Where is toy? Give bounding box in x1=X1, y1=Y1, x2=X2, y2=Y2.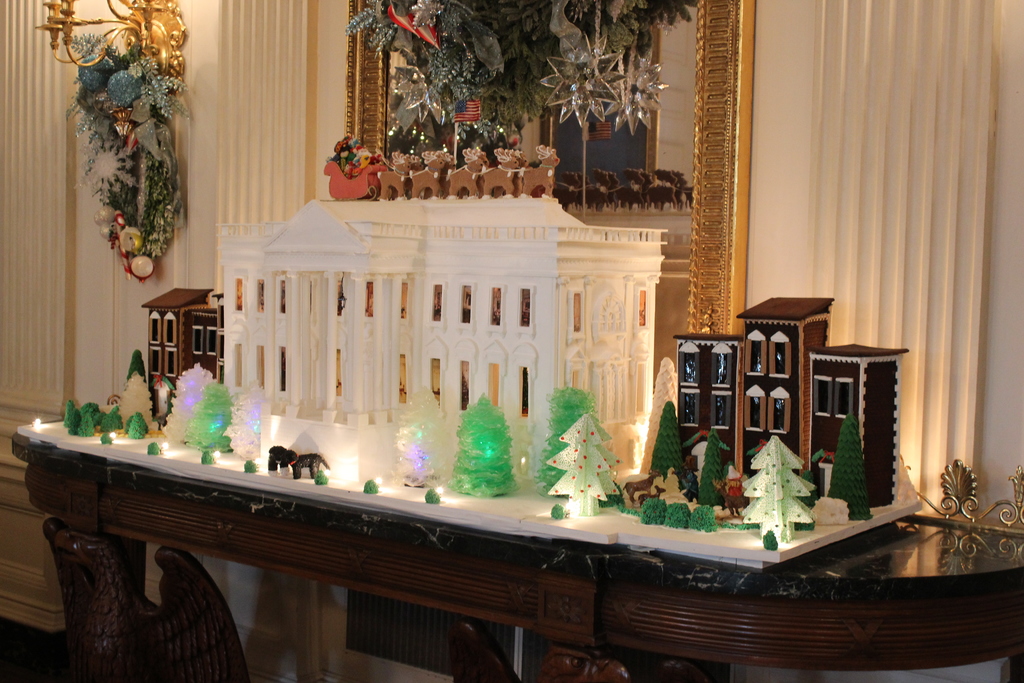
x1=278, y1=451, x2=329, y2=480.
